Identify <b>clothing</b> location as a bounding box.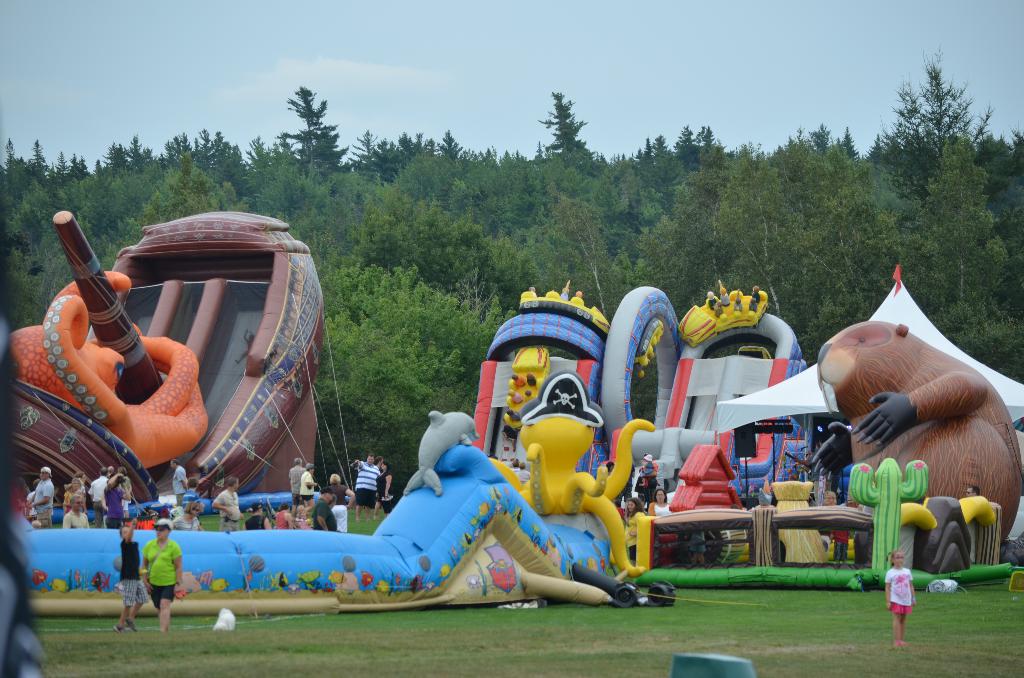
(x1=33, y1=480, x2=54, y2=525).
